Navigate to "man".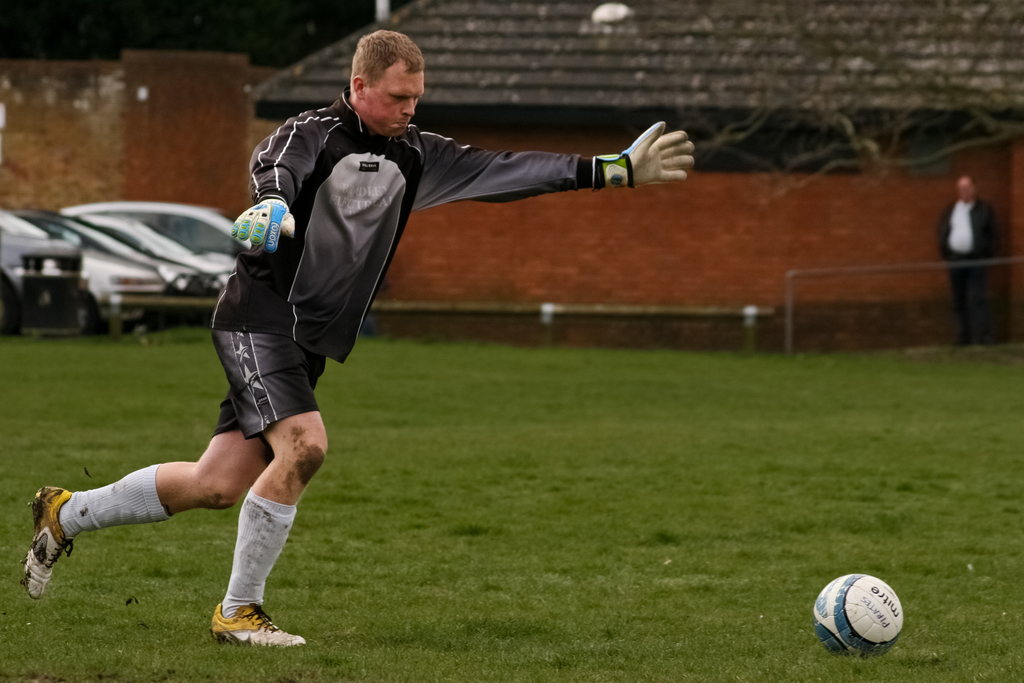
Navigation target: <region>108, 79, 691, 604</region>.
